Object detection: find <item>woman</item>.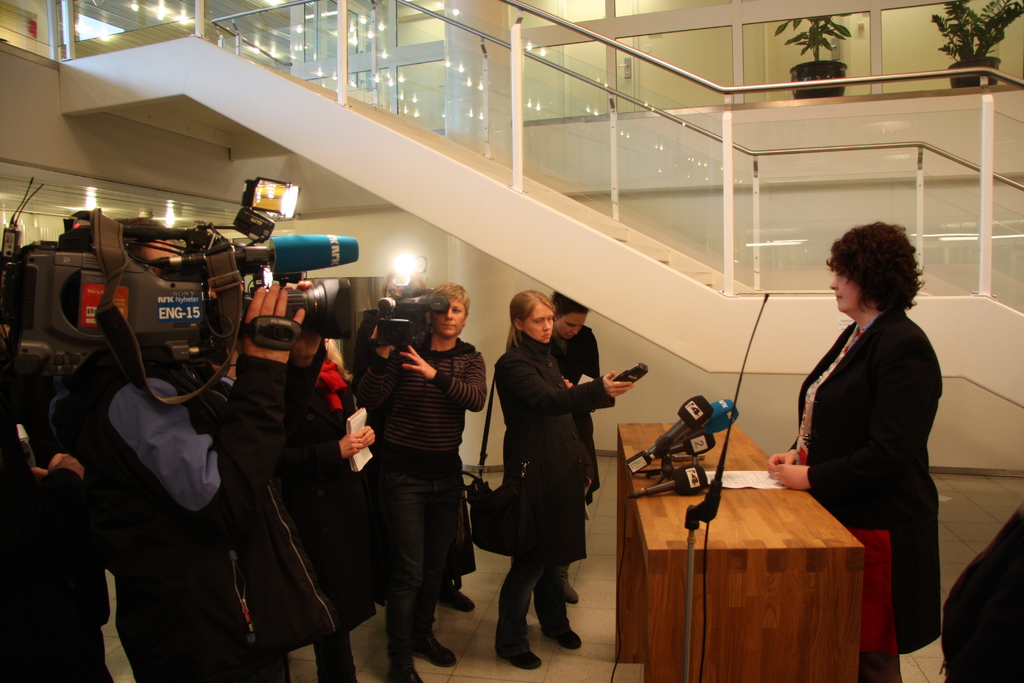
{"x1": 548, "y1": 297, "x2": 604, "y2": 600}.
